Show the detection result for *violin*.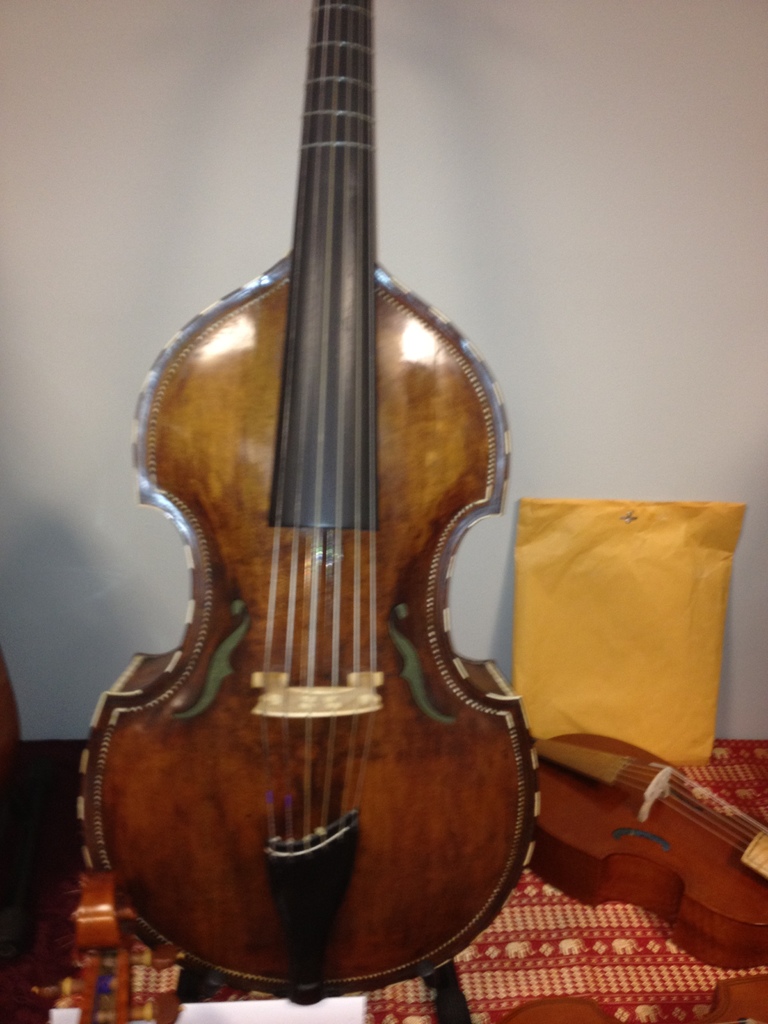
left=527, top=727, right=767, bottom=975.
